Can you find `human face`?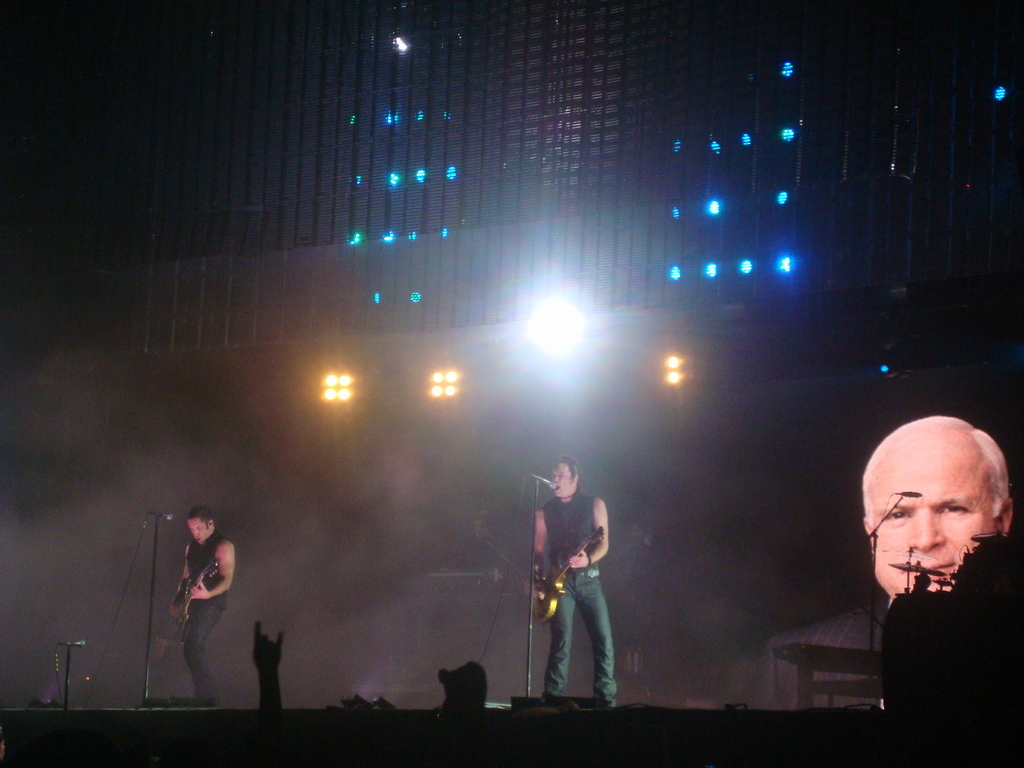
Yes, bounding box: box(552, 462, 577, 494).
